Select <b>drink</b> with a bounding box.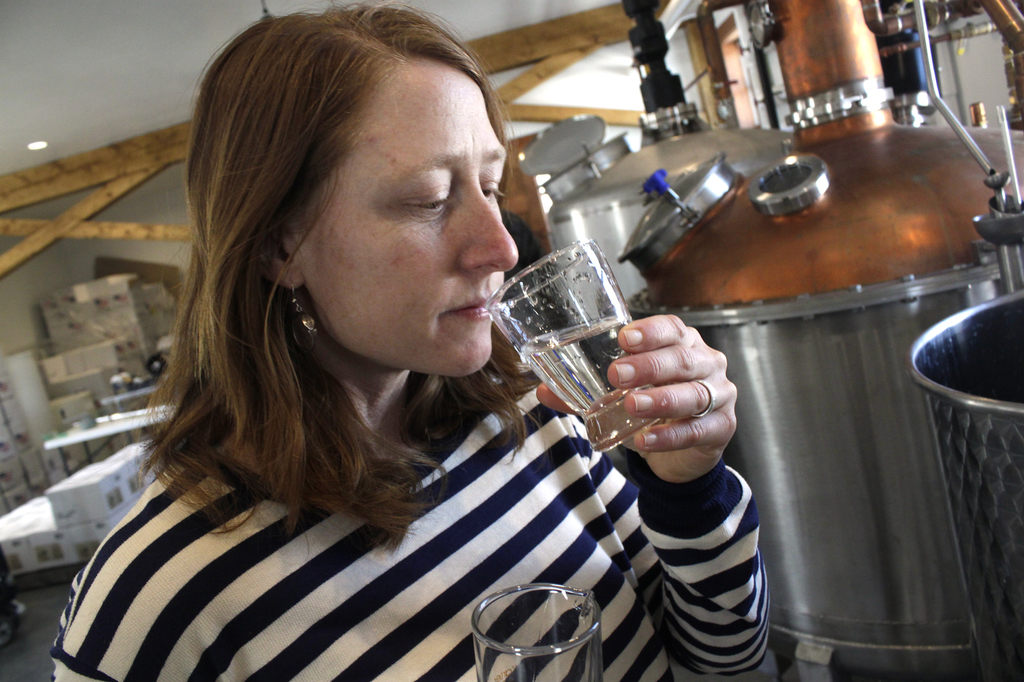
bbox=[519, 315, 662, 452].
